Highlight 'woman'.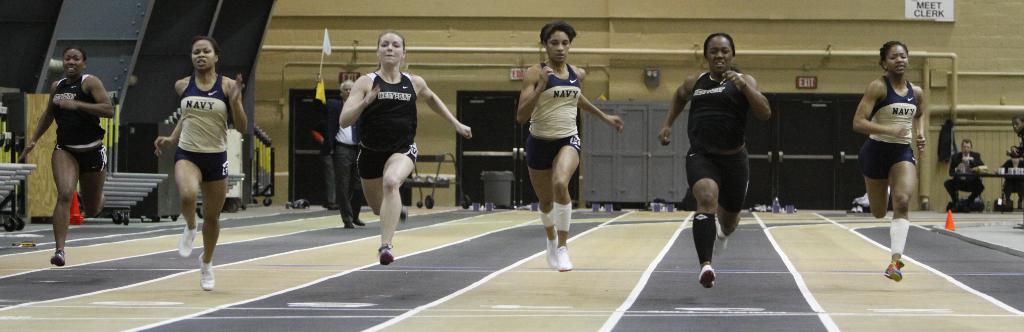
Highlighted region: (514, 22, 626, 271).
